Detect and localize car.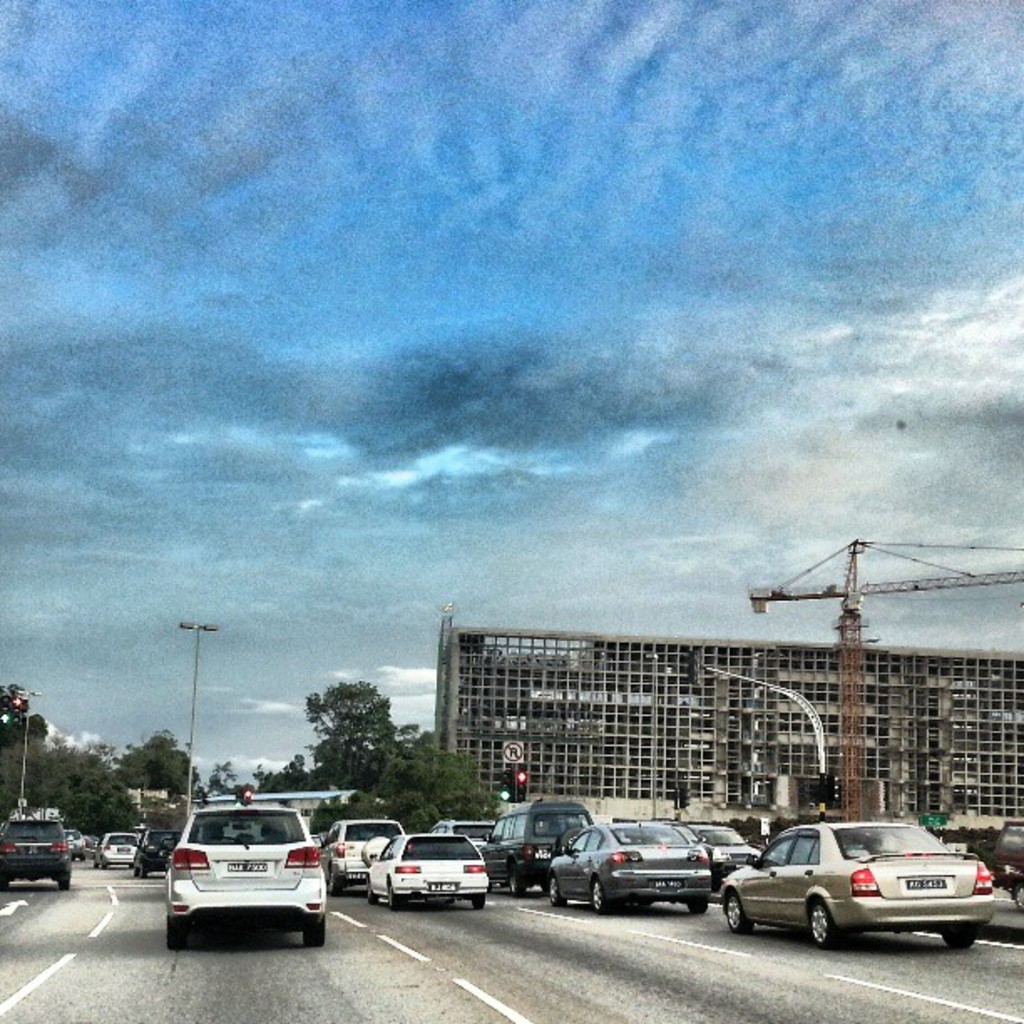
Localized at [x1=323, y1=815, x2=403, y2=895].
